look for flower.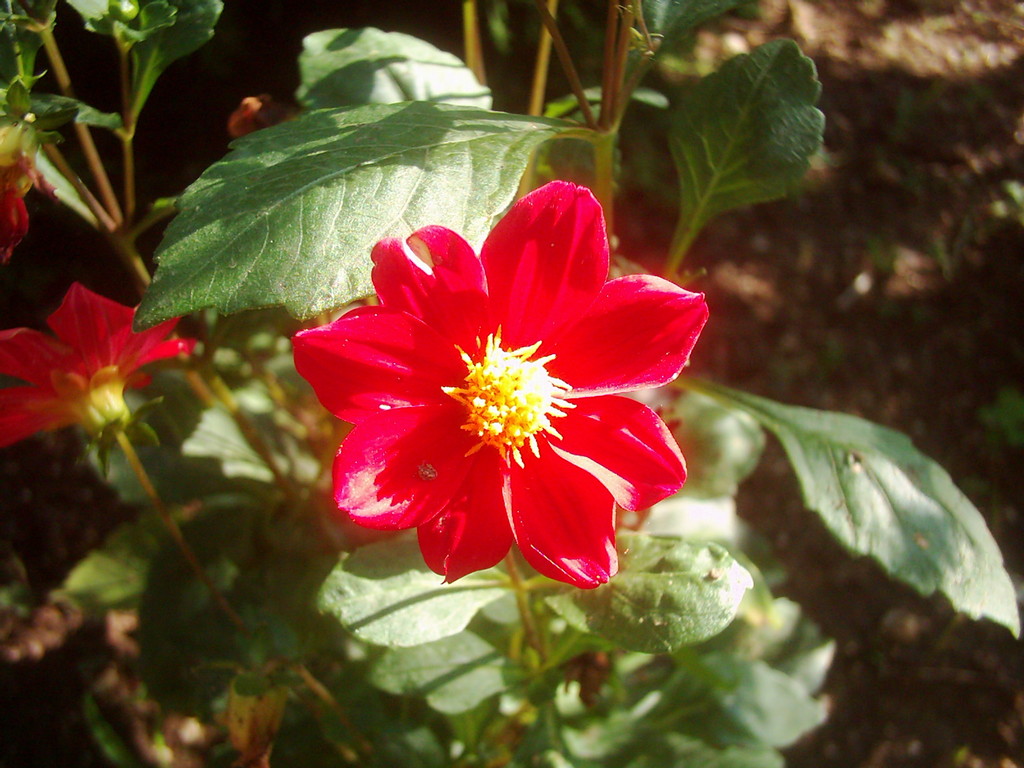
Found: 289, 174, 712, 591.
